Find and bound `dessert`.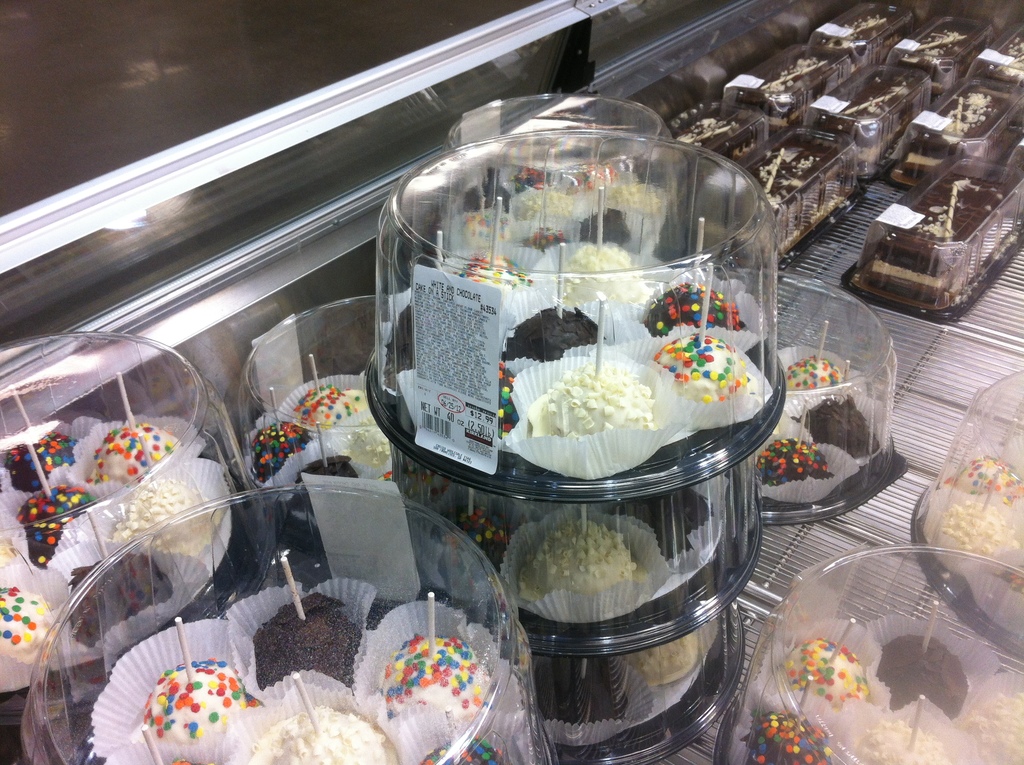
Bound: (x1=742, y1=129, x2=874, y2=250).
